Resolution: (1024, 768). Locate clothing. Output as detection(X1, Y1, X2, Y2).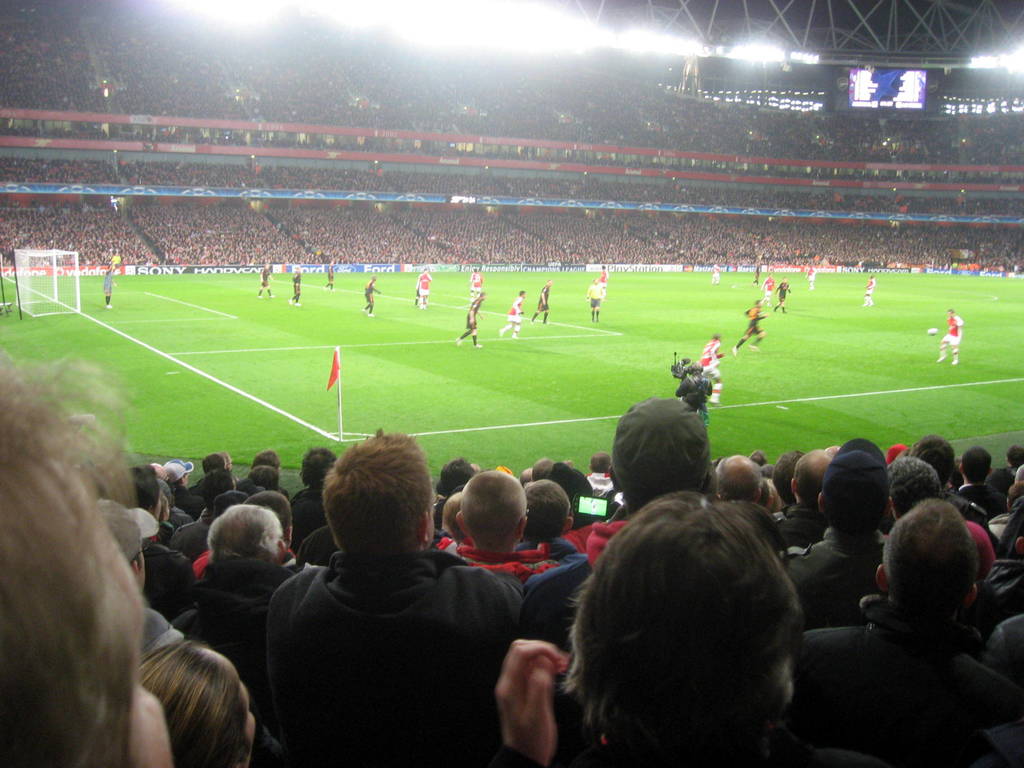
detection(166, 488, 185, 508).
